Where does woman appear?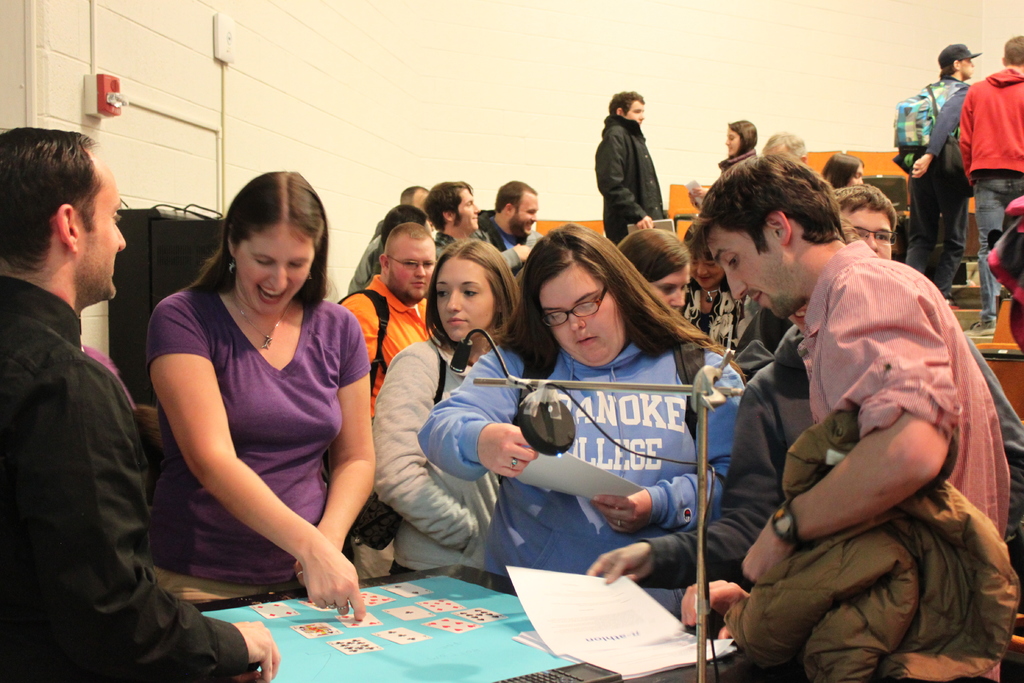
Appears at x1=679, y1=223, x2=748, y2=355.
